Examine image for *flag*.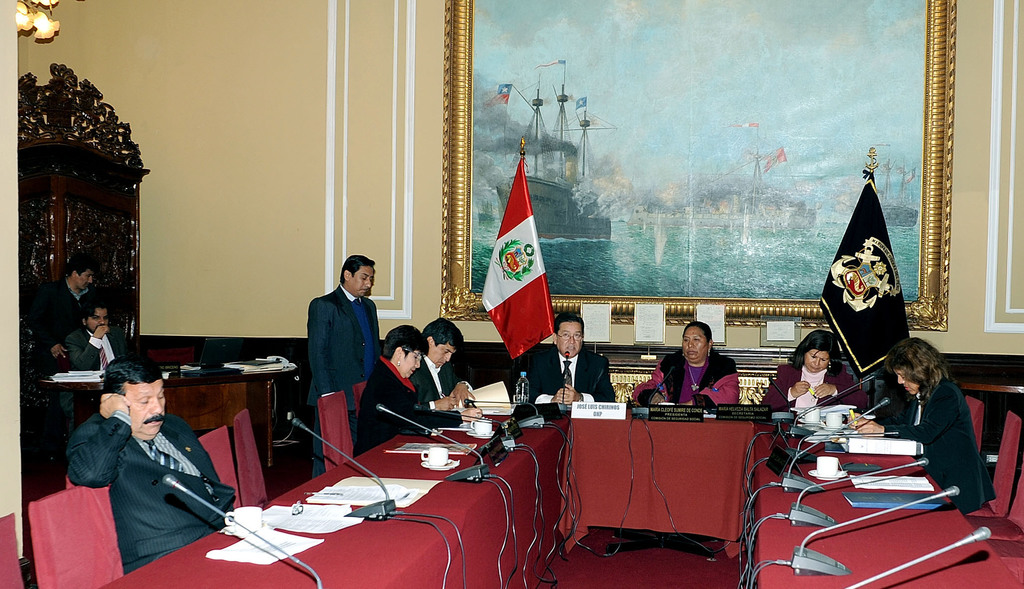
Examination result: l=575, t=95, r=586, b=110.
